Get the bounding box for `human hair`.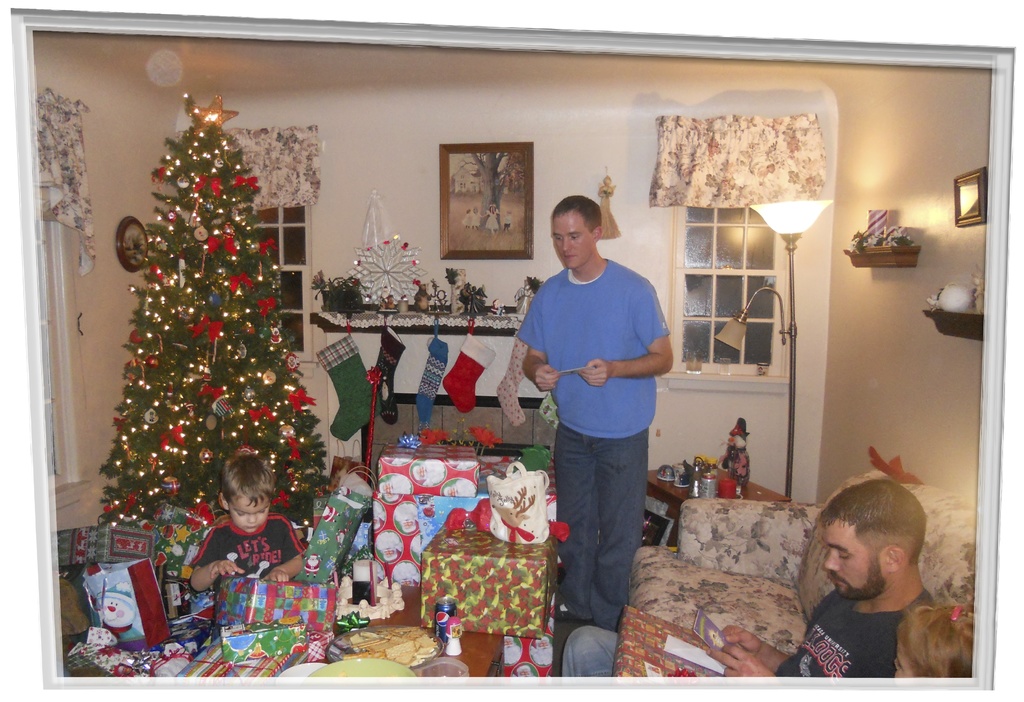
Rect(221, 454, 278, 506).
